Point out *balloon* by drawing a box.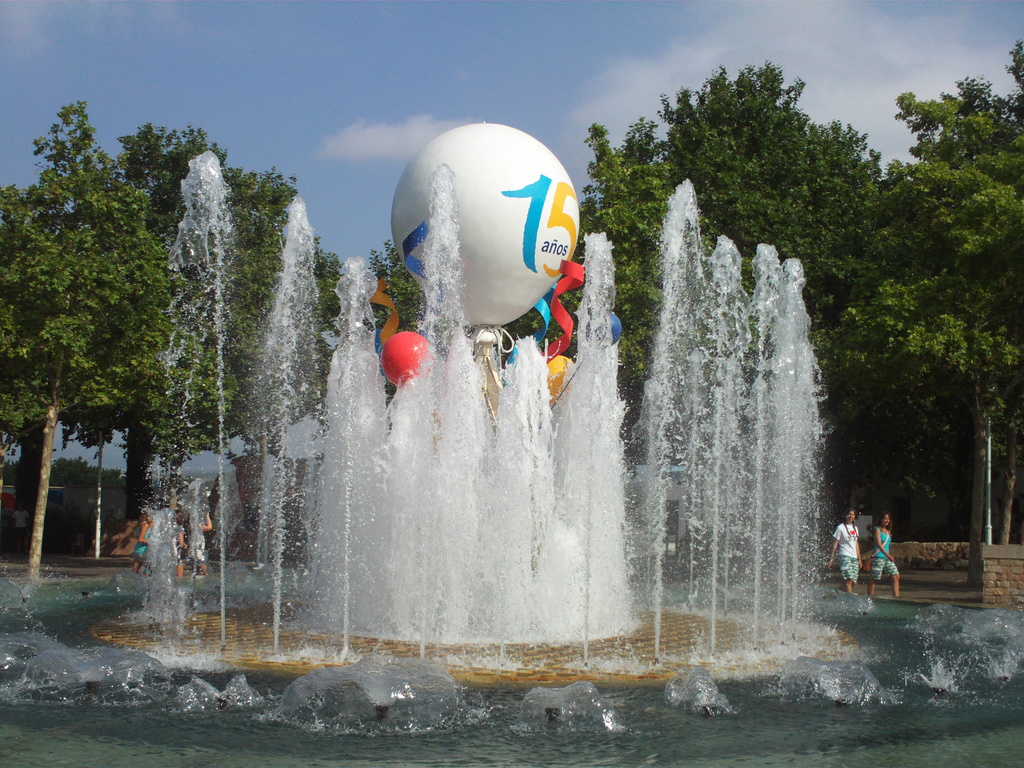
390, 122, 582, 325.
